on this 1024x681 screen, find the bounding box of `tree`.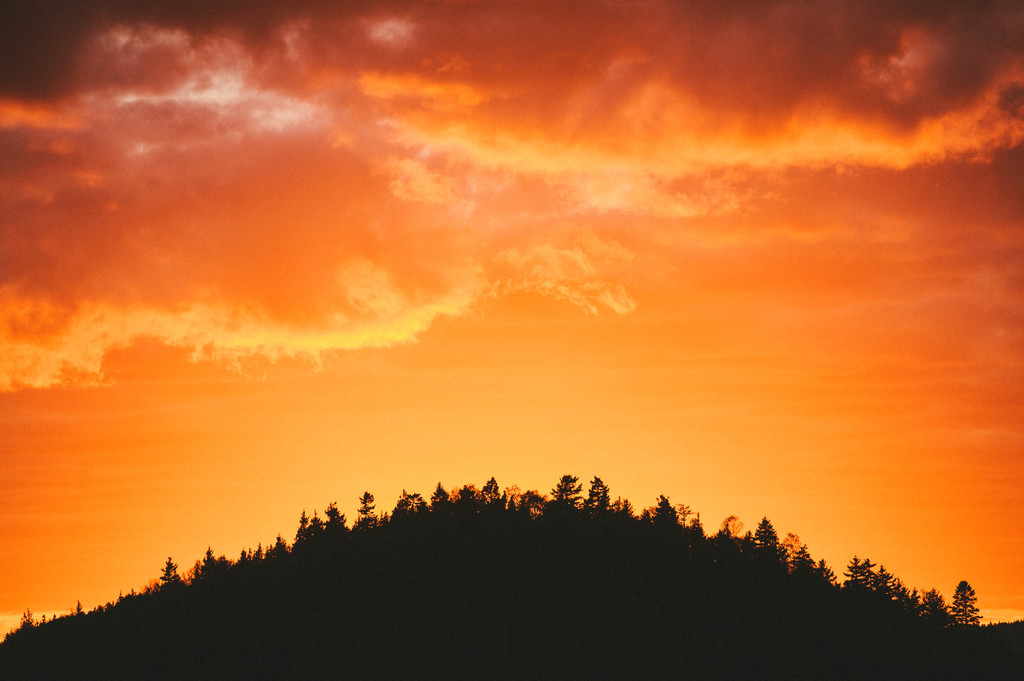
Bounding box: left=157, top=547, right=178, bottom=588.
